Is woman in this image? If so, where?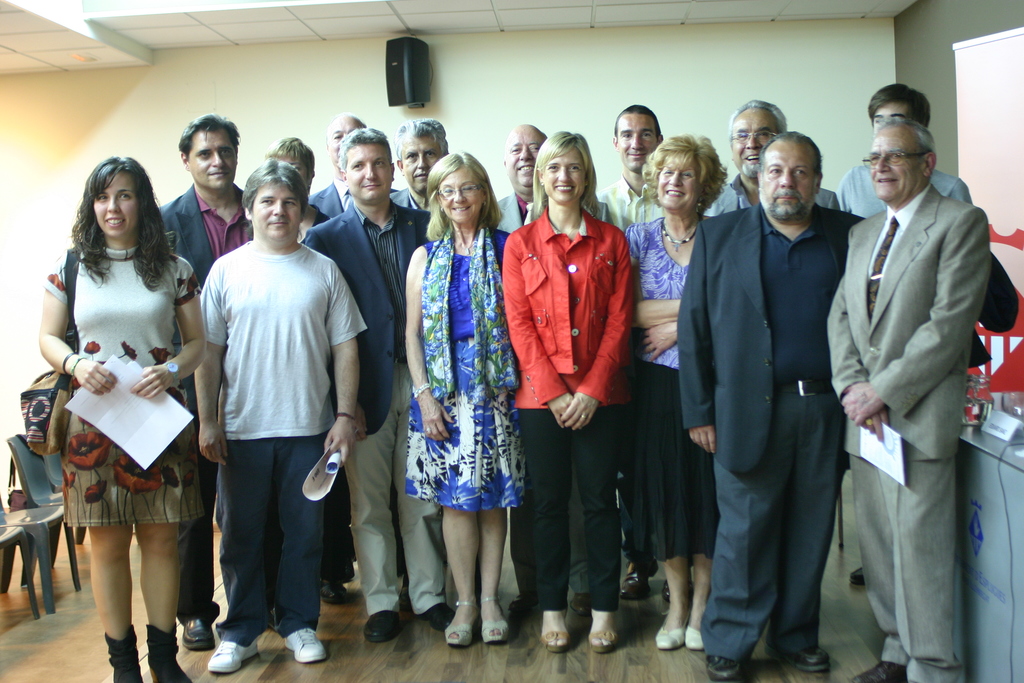
Yes, at 494/123/638/657.
